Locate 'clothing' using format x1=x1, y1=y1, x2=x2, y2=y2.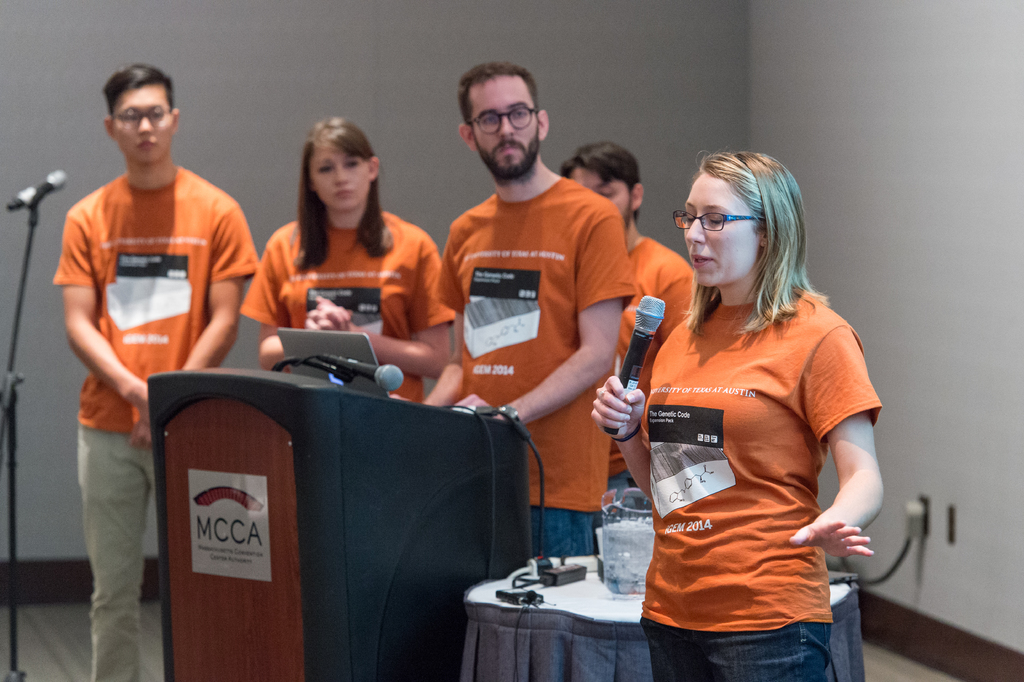
x1=632, y1=251, x2=873, y2=658.
